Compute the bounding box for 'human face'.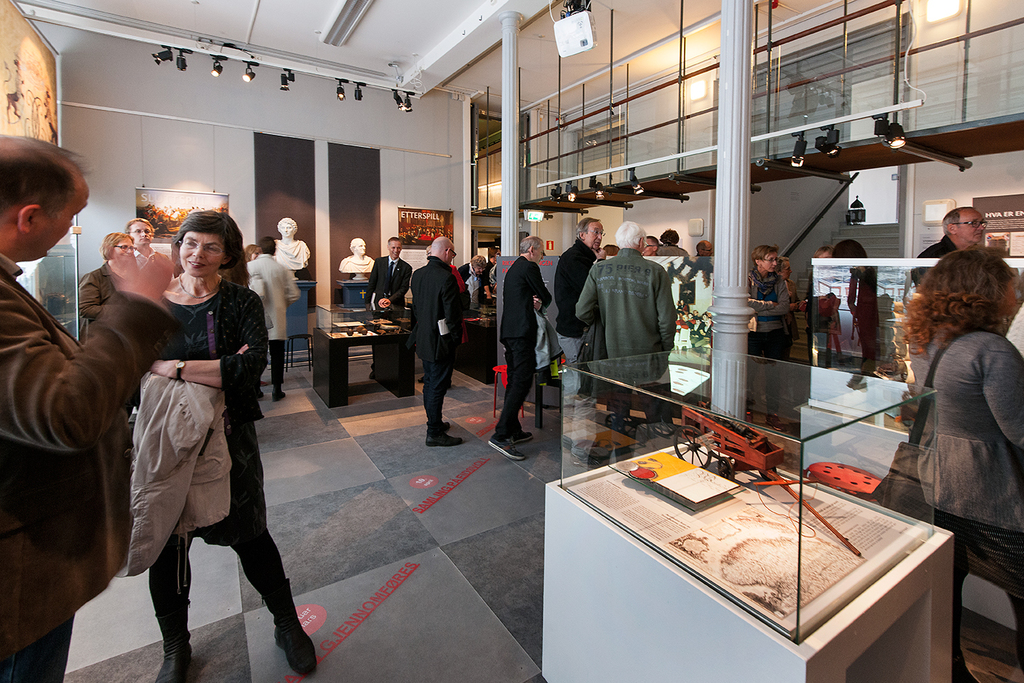
pyautogui.locateOnScreen(129, 222, 157, 248).
